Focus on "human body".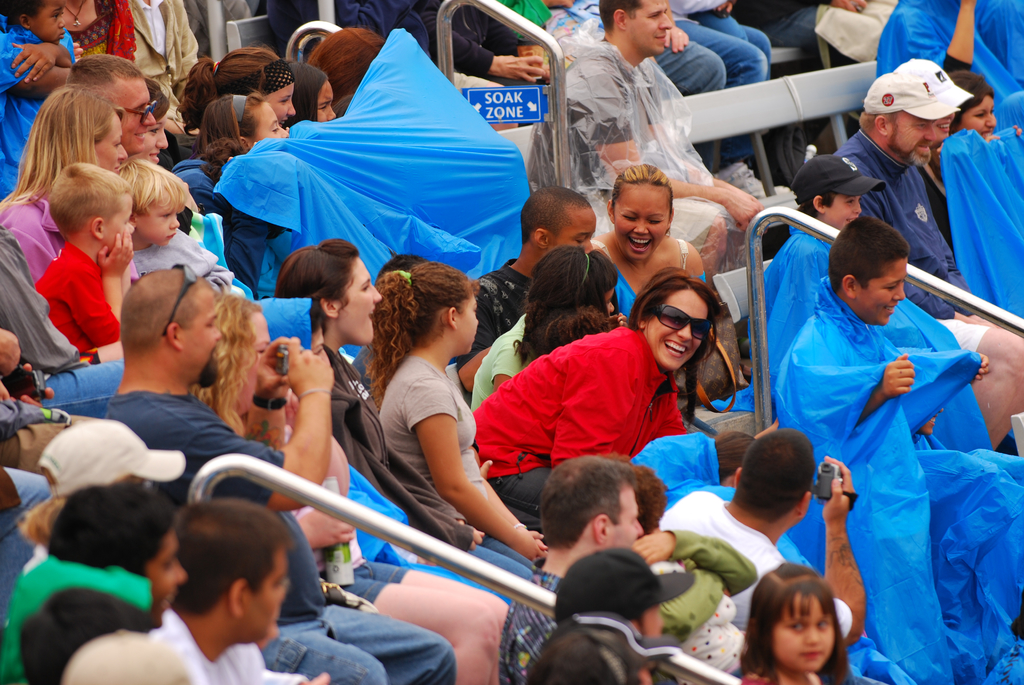
Focused at 321,338,541,583.
